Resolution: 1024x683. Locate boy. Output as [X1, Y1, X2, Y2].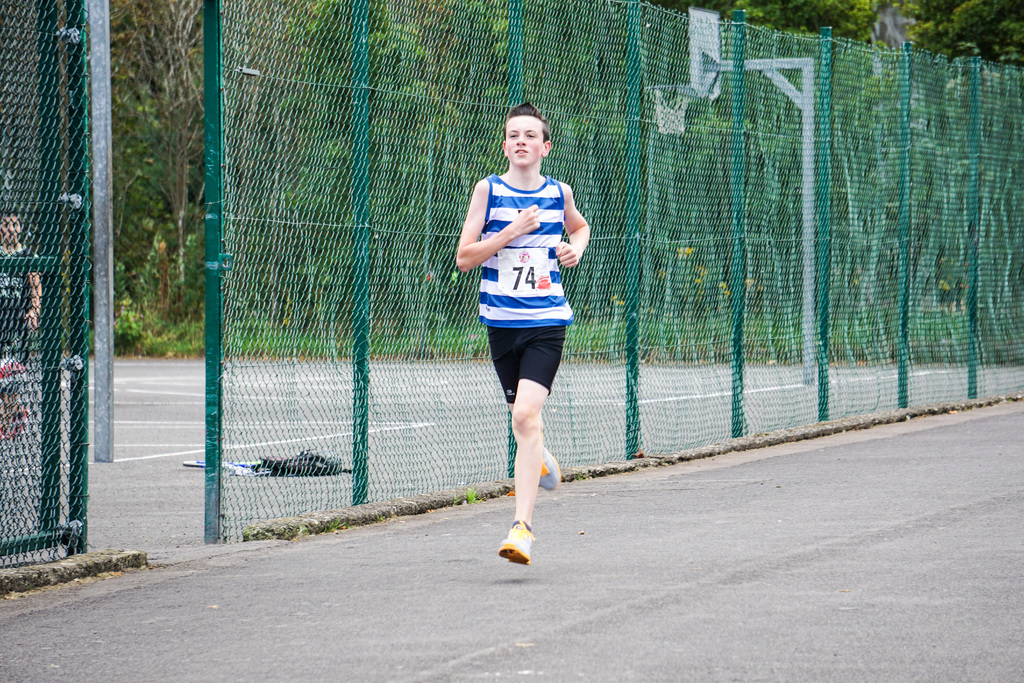
[0, 206, 45, 443].
